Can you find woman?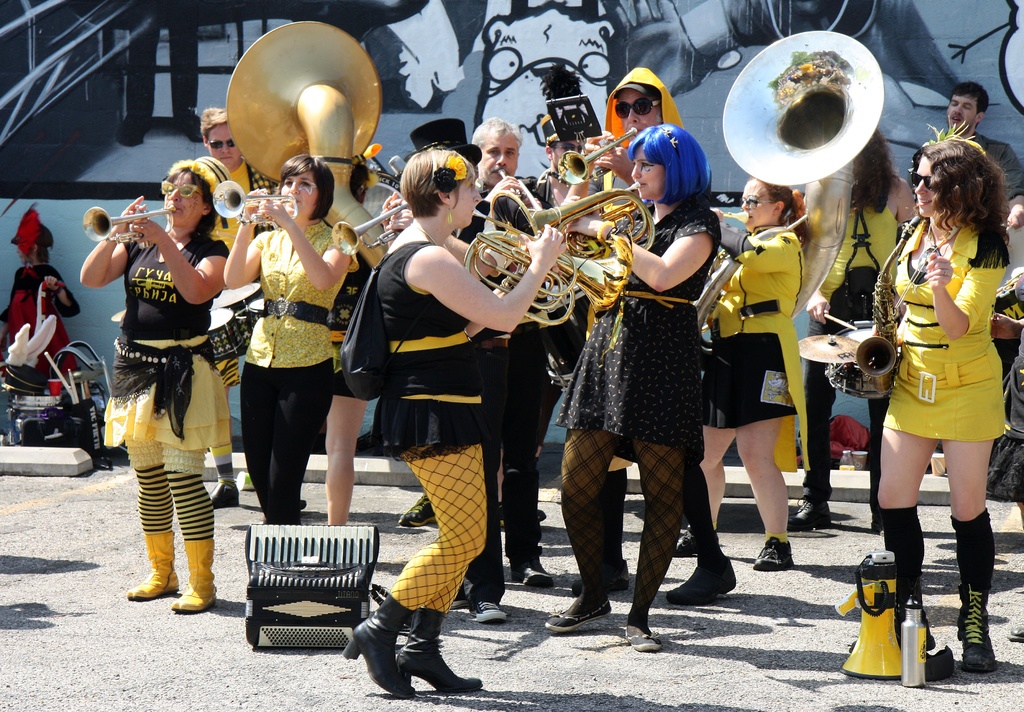
Yes, bounding box: {"left": 857, "top": 117, "right": 1014, "bottom": 647}.
